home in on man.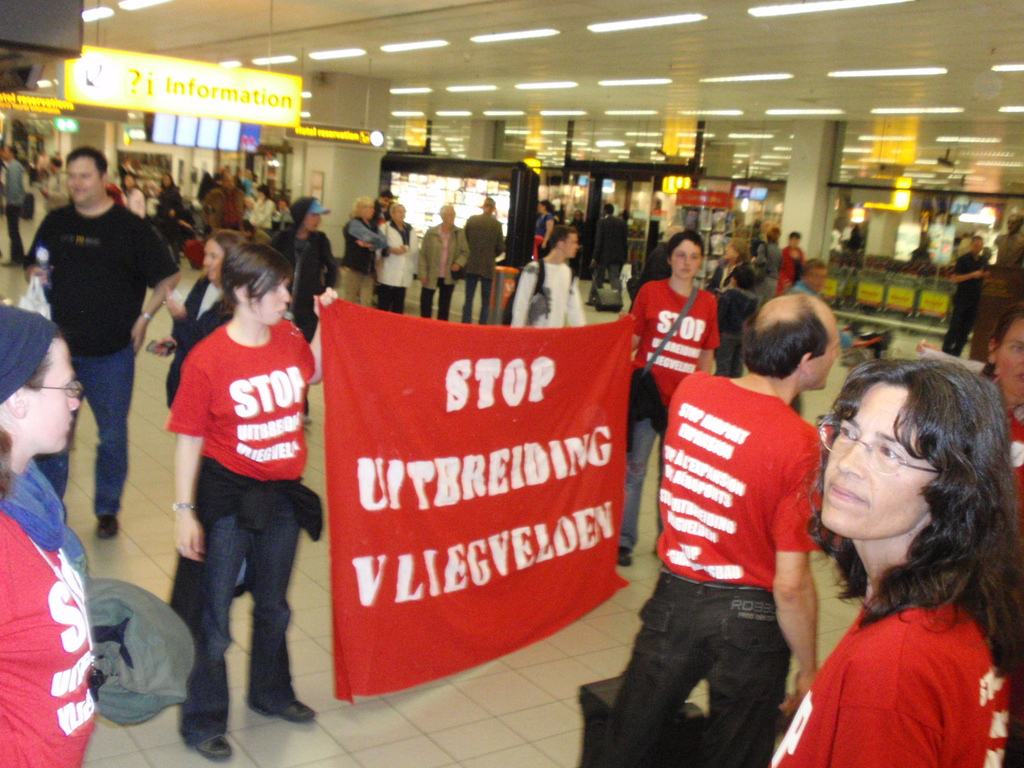
Homed in at left=606, top=301, right=859, bottom=767.
